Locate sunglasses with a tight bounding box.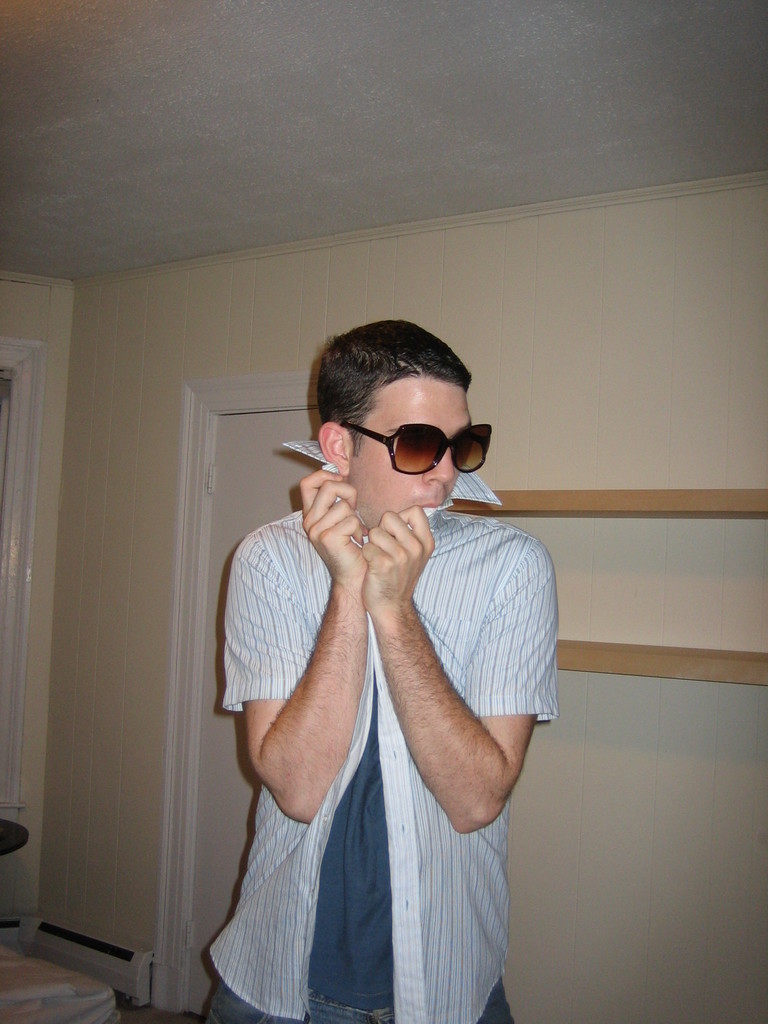
(left=345, top=420, right=493, bottom=476).
